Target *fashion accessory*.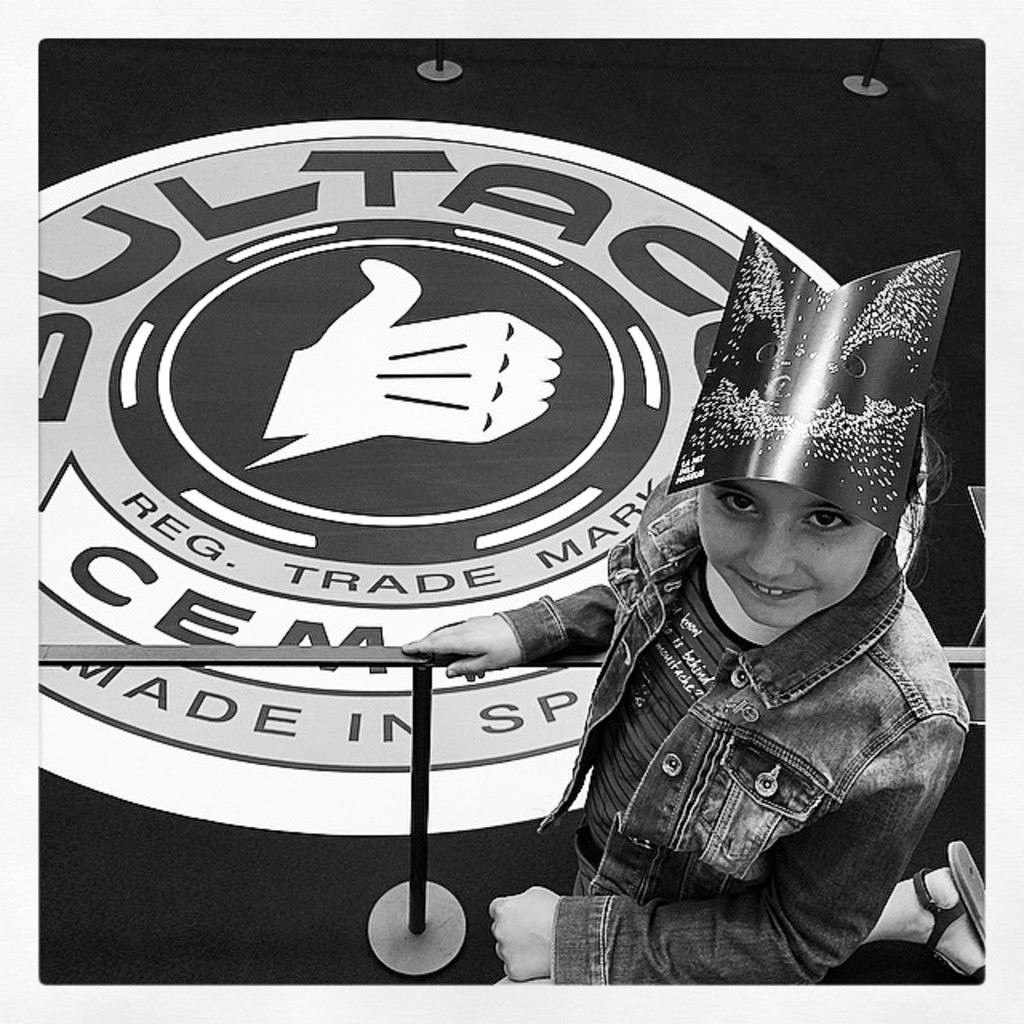
Target region: 912:842:1013:987.
